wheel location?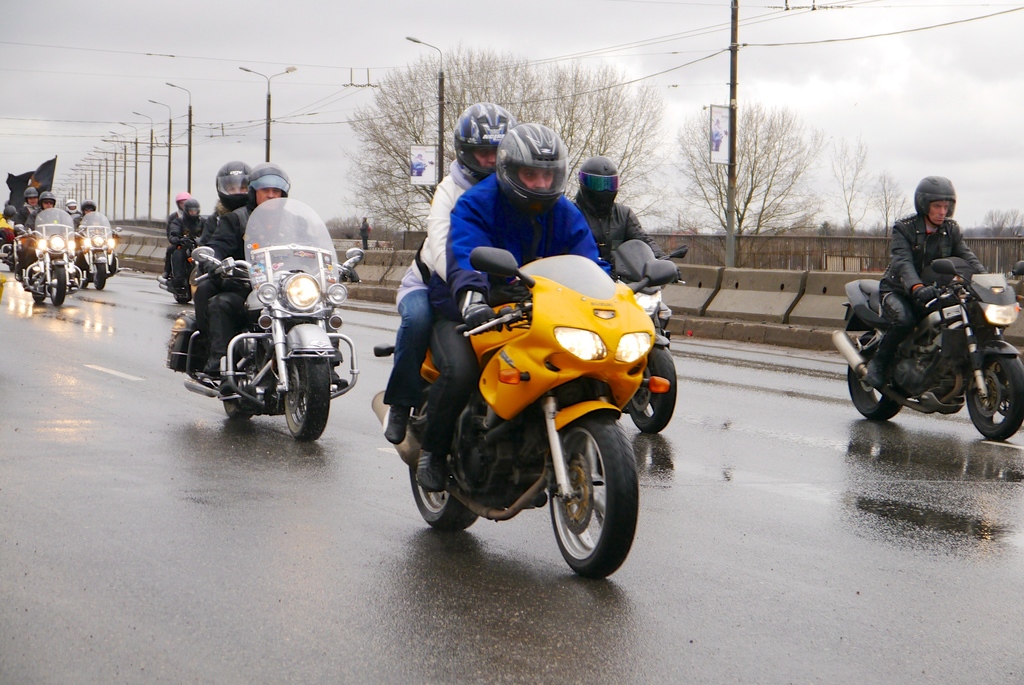
<box>282,356,331,439</box>
